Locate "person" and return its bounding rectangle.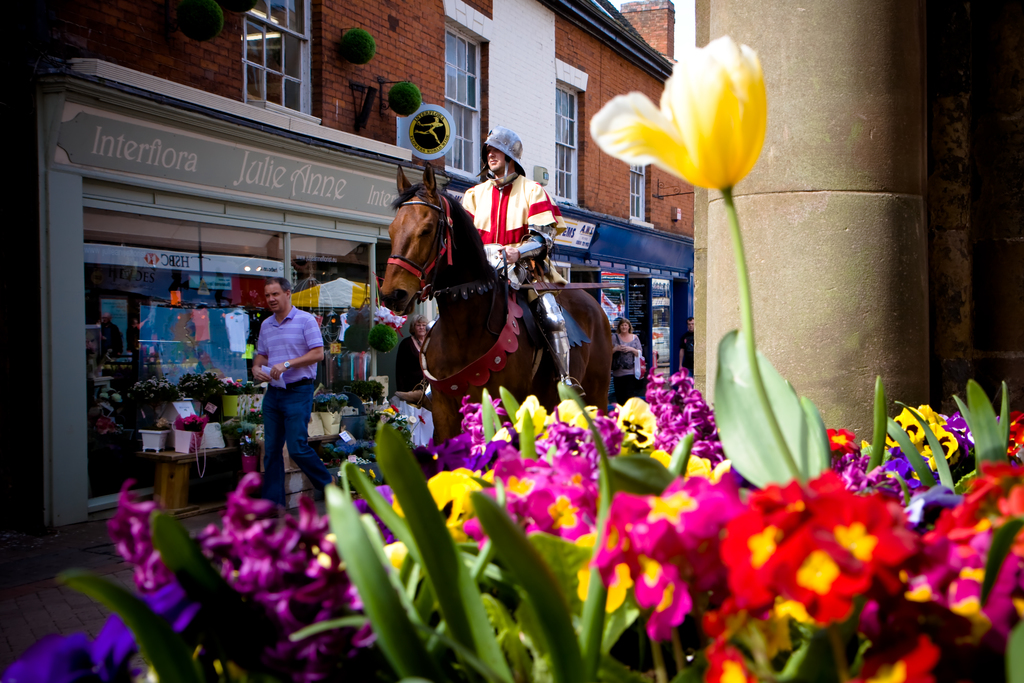
{"left": 391, "top": 315, "right": 433, "bottom": 415}.
